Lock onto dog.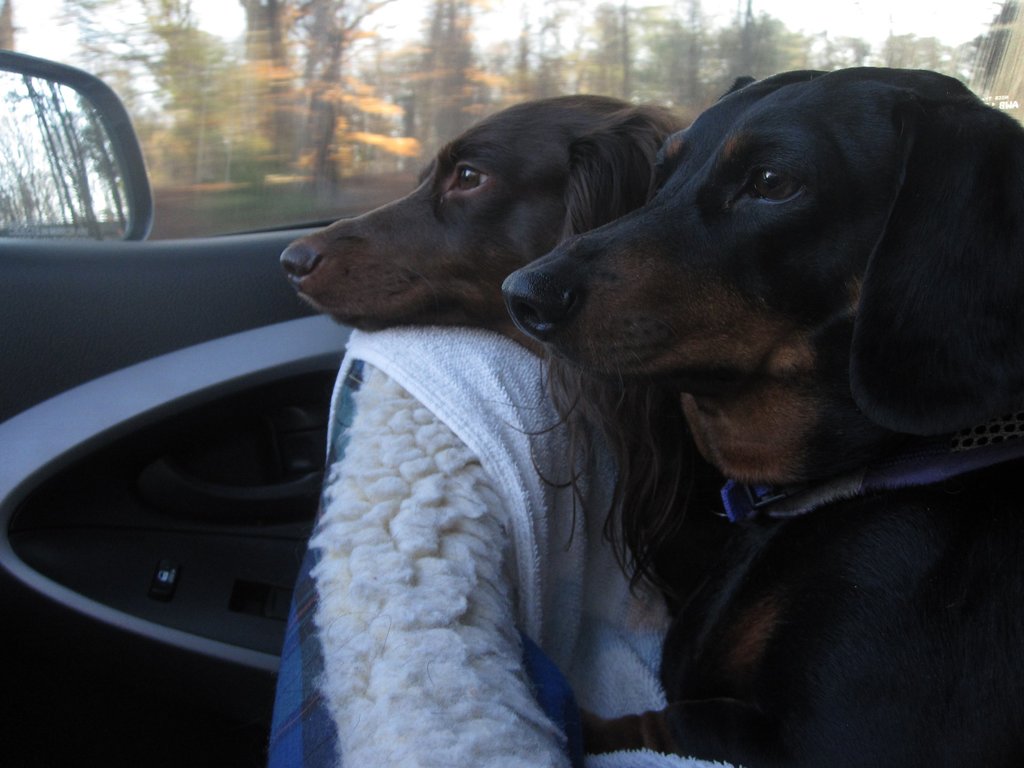
Locked: Rect(500, 62, 1023, 767).
